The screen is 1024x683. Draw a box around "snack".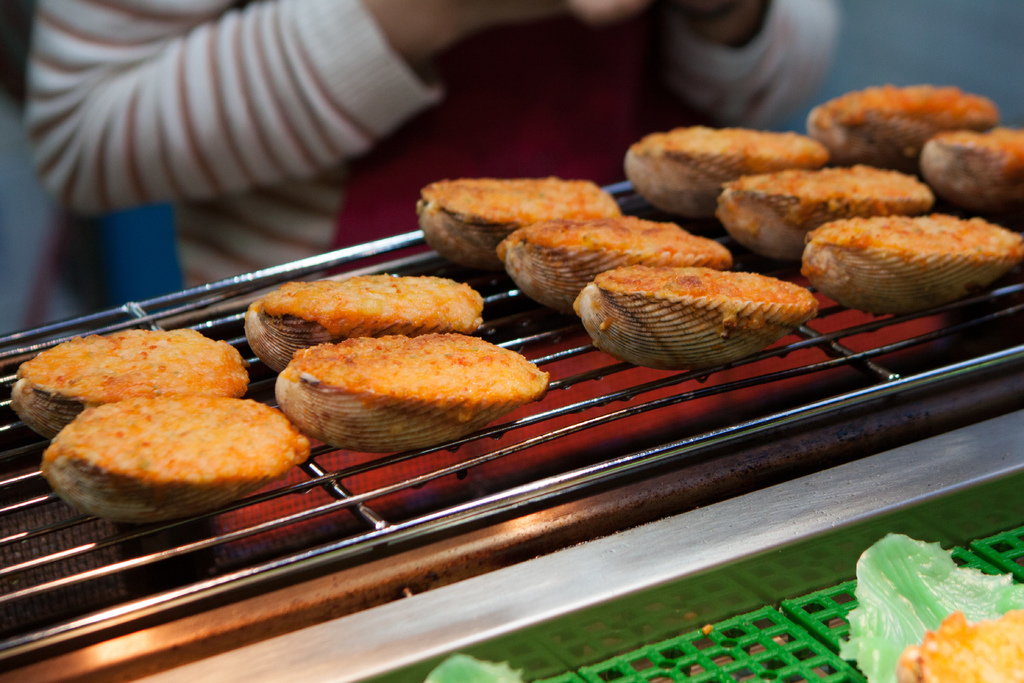
bbox(717, 159, 933, 265).
